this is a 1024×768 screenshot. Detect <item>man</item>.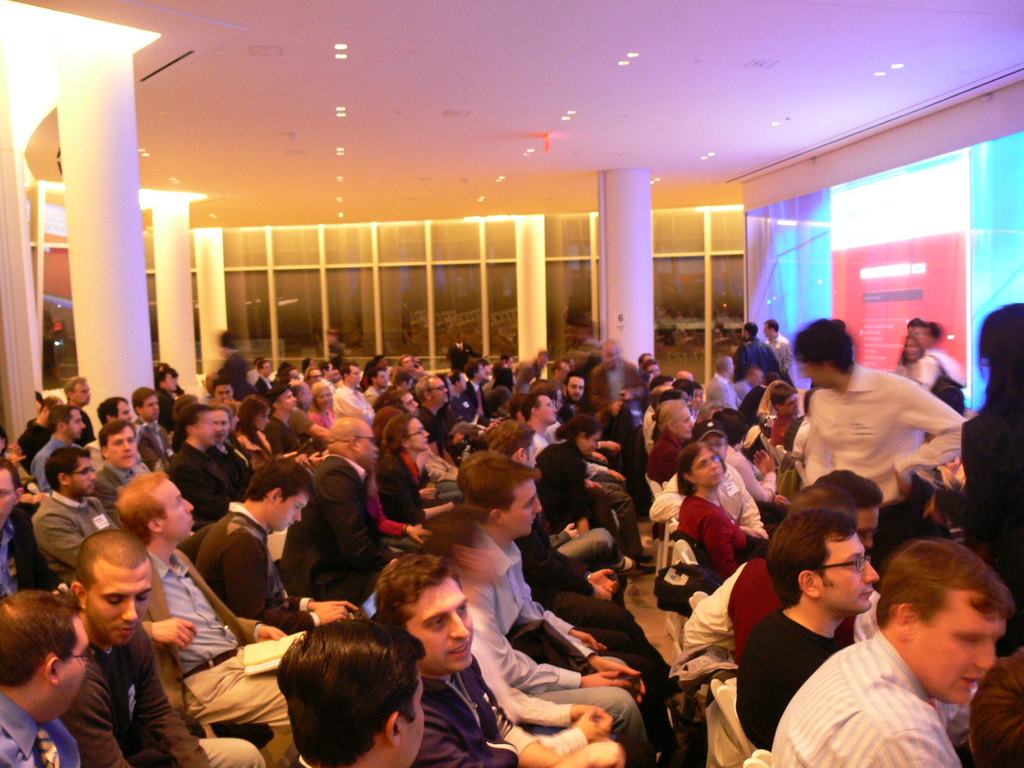
736/504/883/752.
